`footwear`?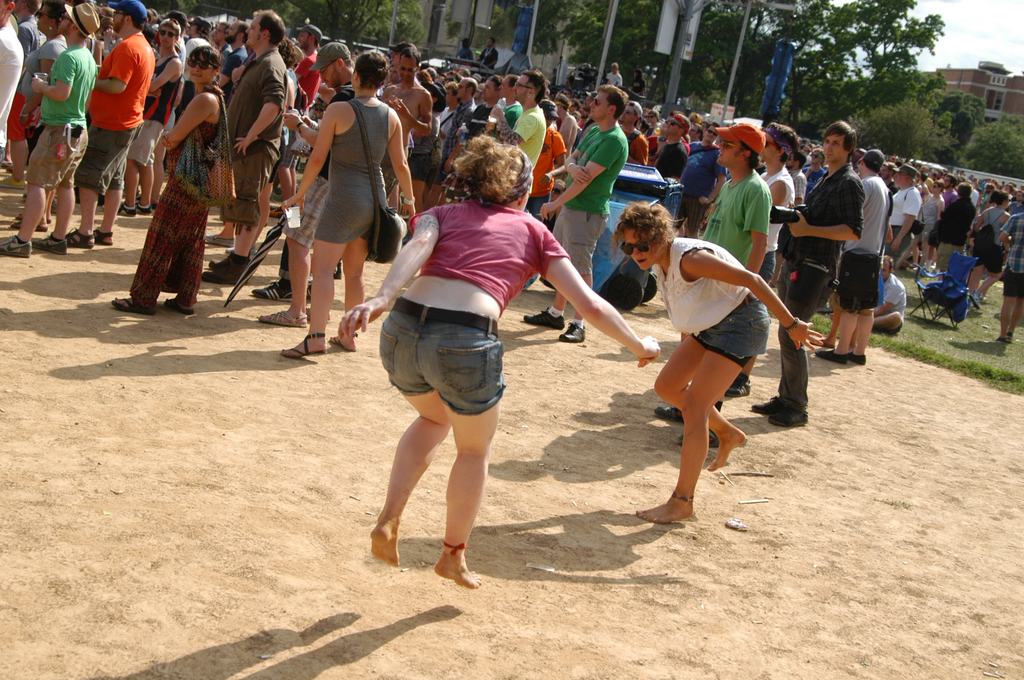
817/347/849/362
